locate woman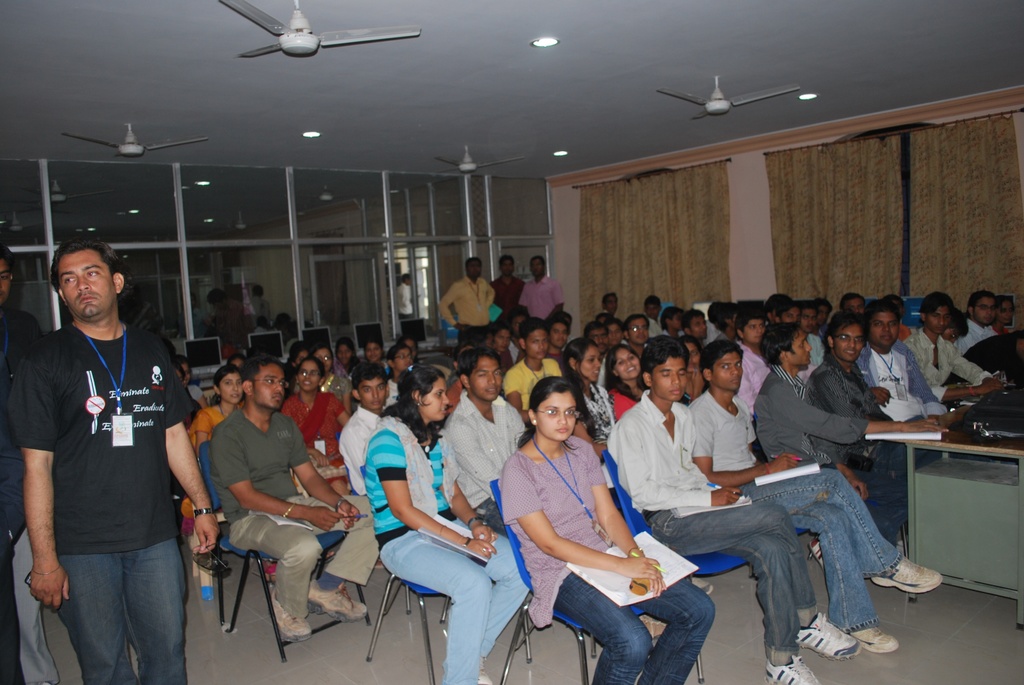
[607, 348, 645, 418]
